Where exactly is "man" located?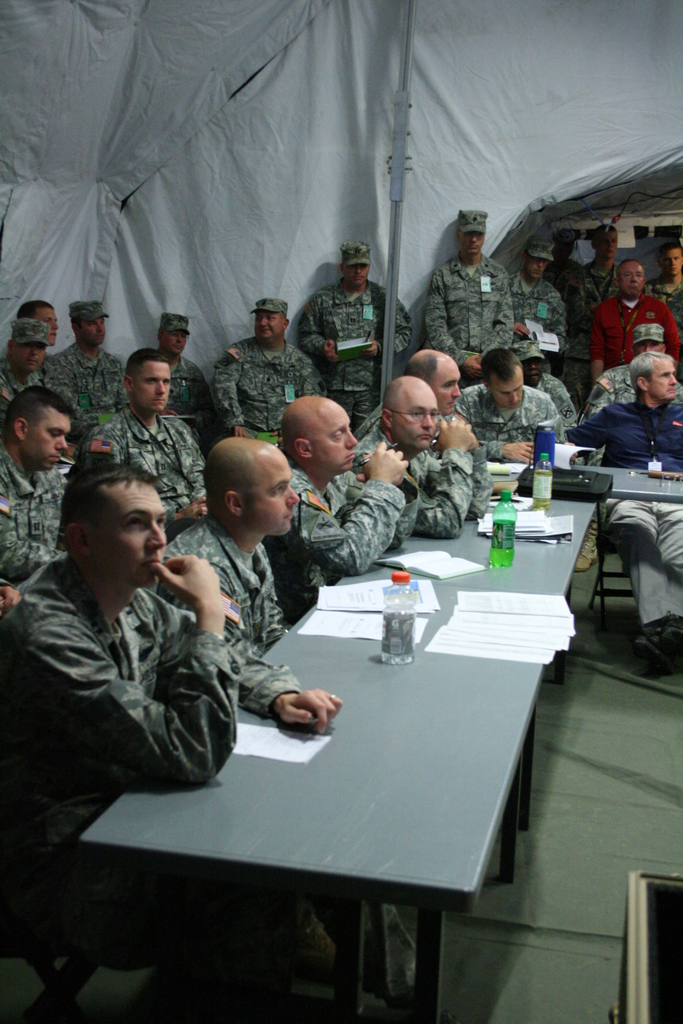
Its bounding box is box=[455, 348, 565, 465].
